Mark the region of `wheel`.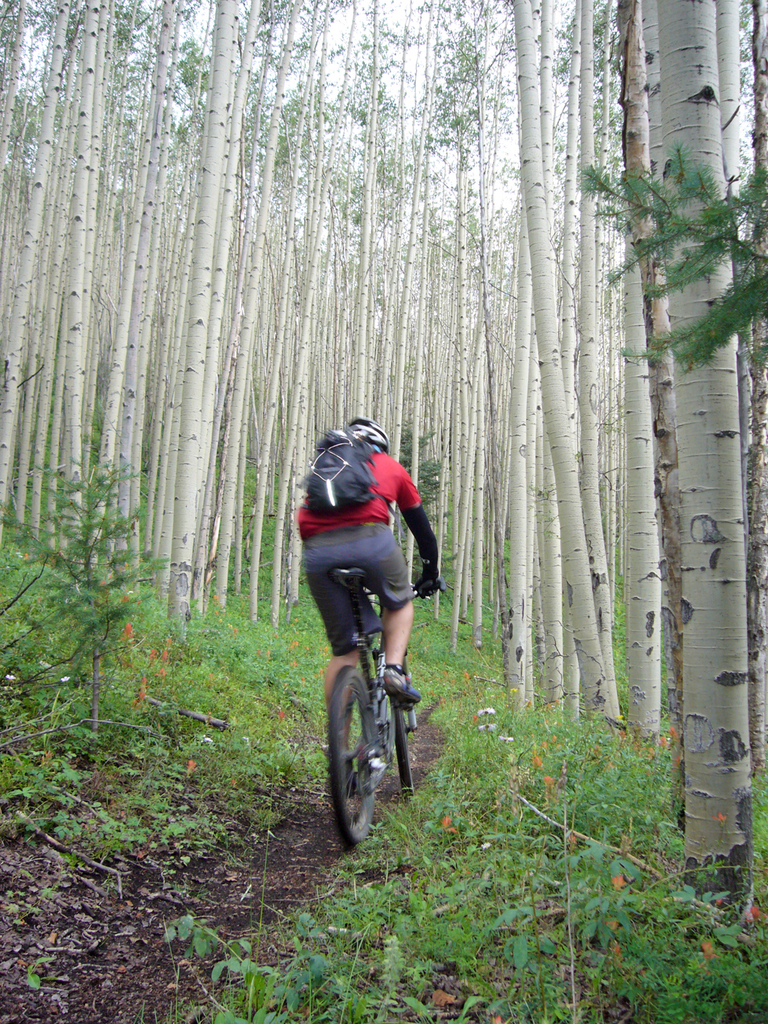
Region: locate(330, 658, 406, 841).
